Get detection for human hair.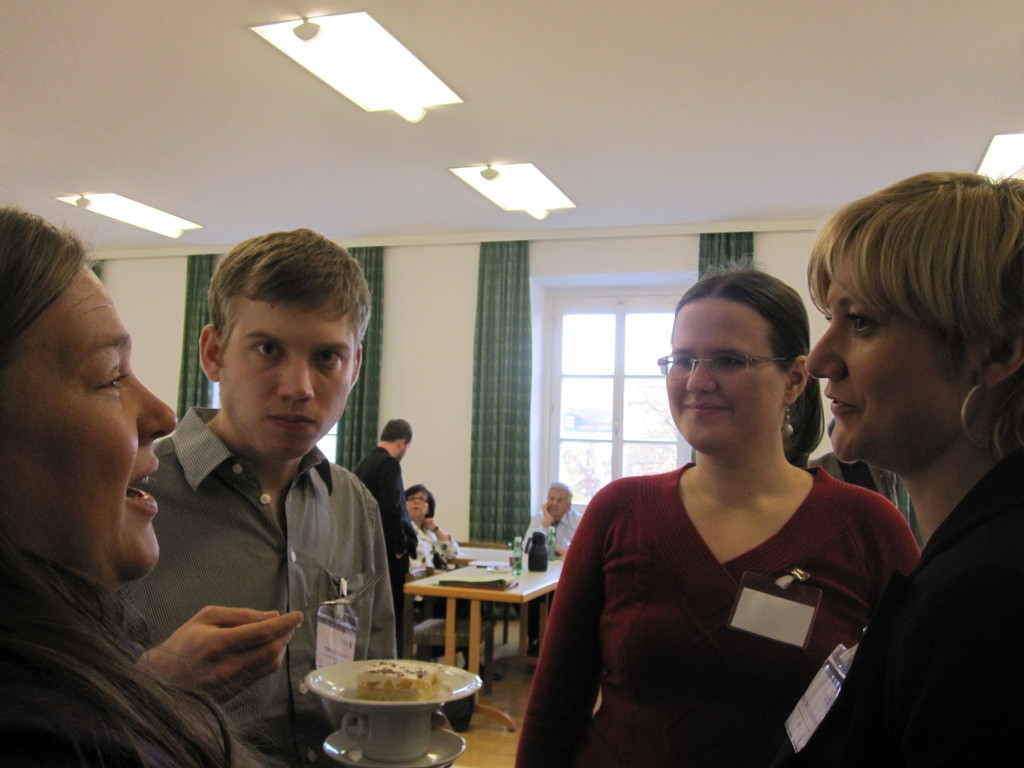
Detection: {"left": 380, "top": 417, "right": 415, "bottom": 442}.
